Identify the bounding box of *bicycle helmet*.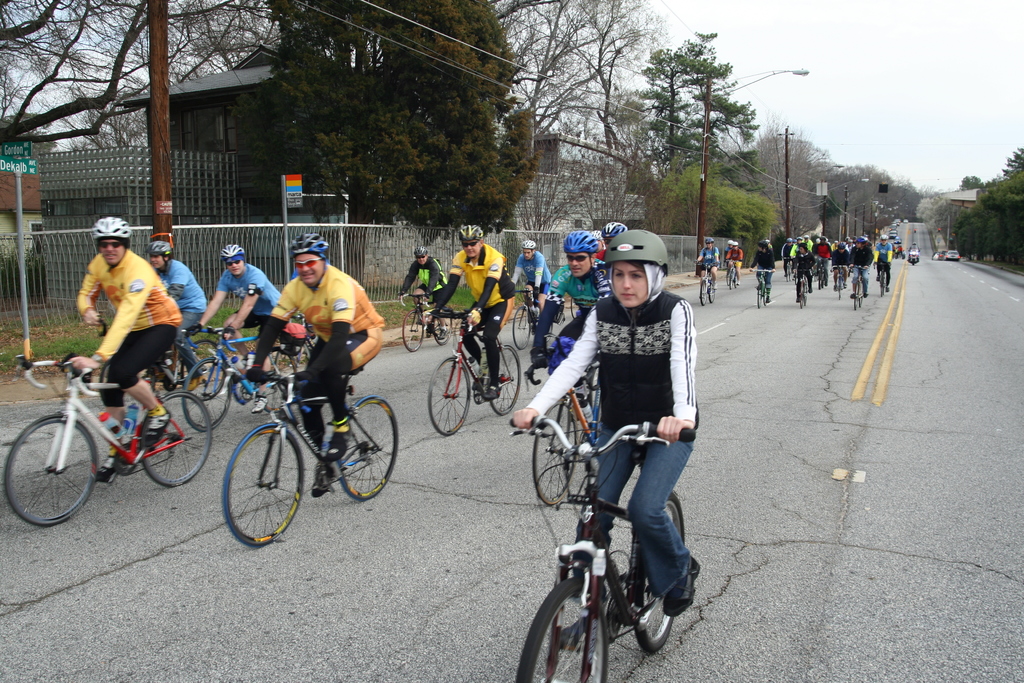
bbox=(90, 216, 133, 252).
